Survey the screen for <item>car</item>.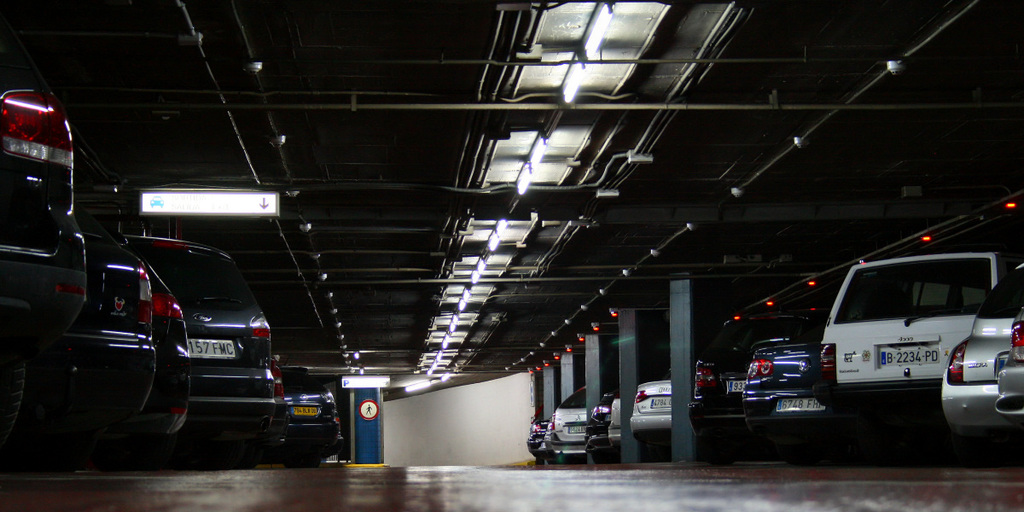
Survey found: detection(608, 399, 620, 443).
